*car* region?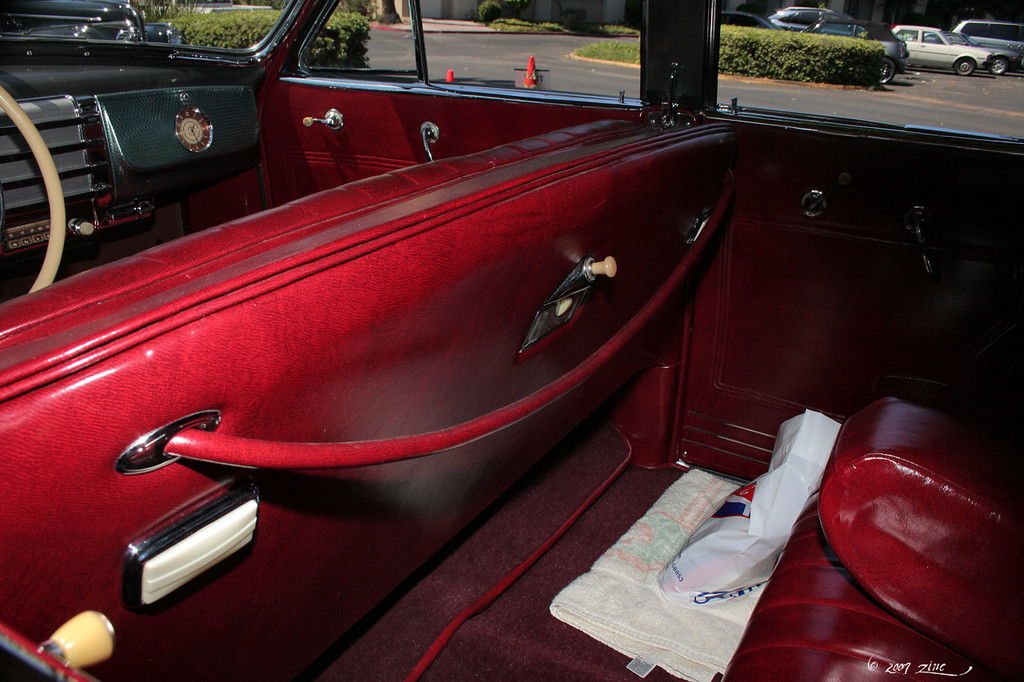
(x1=779, y1=6, x2=839, y2=22)
